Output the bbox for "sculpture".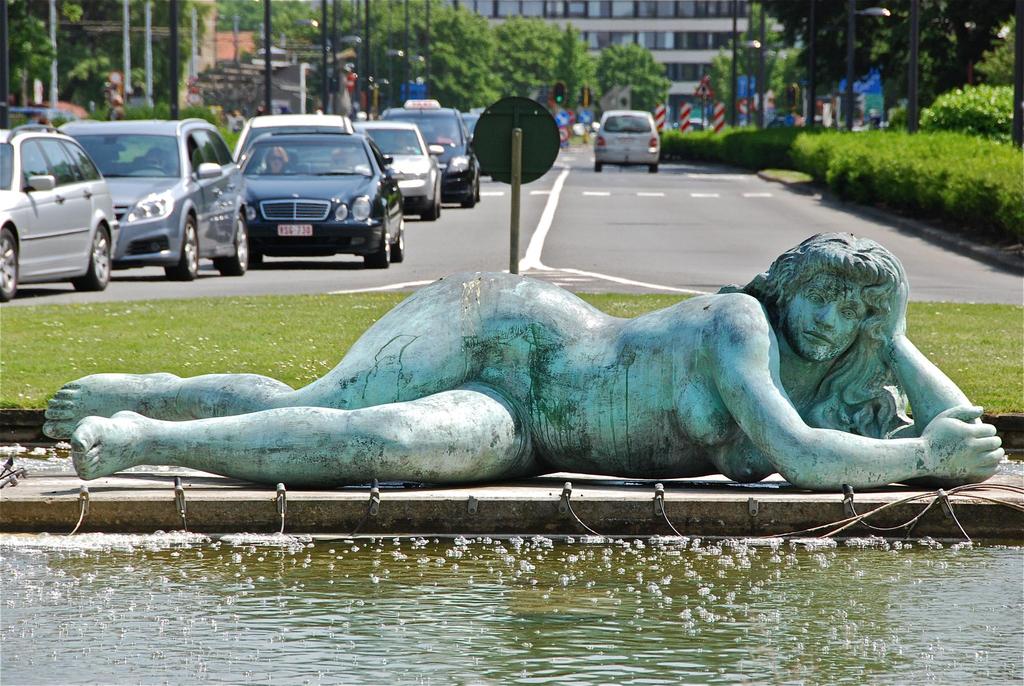
left=52, top=208, right=922, bottom=557.
